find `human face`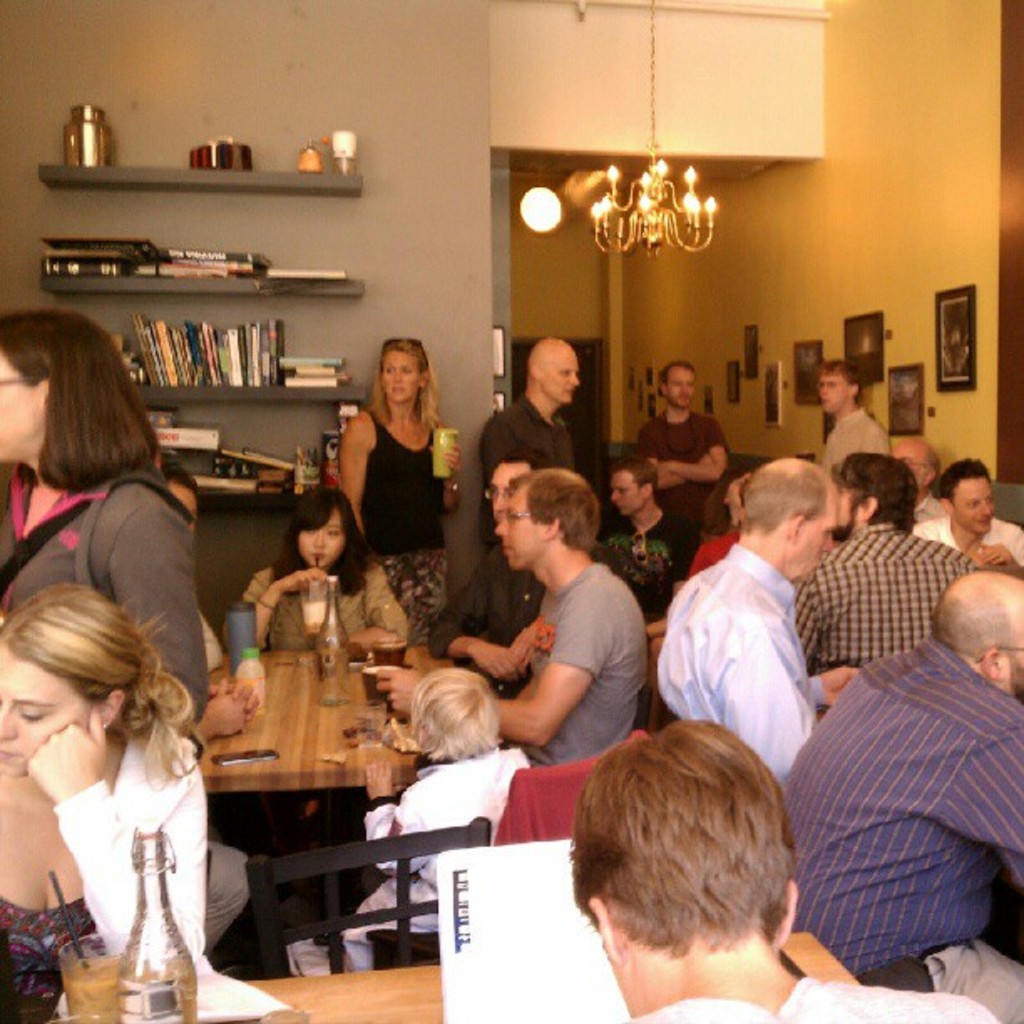
485/463/522/520
